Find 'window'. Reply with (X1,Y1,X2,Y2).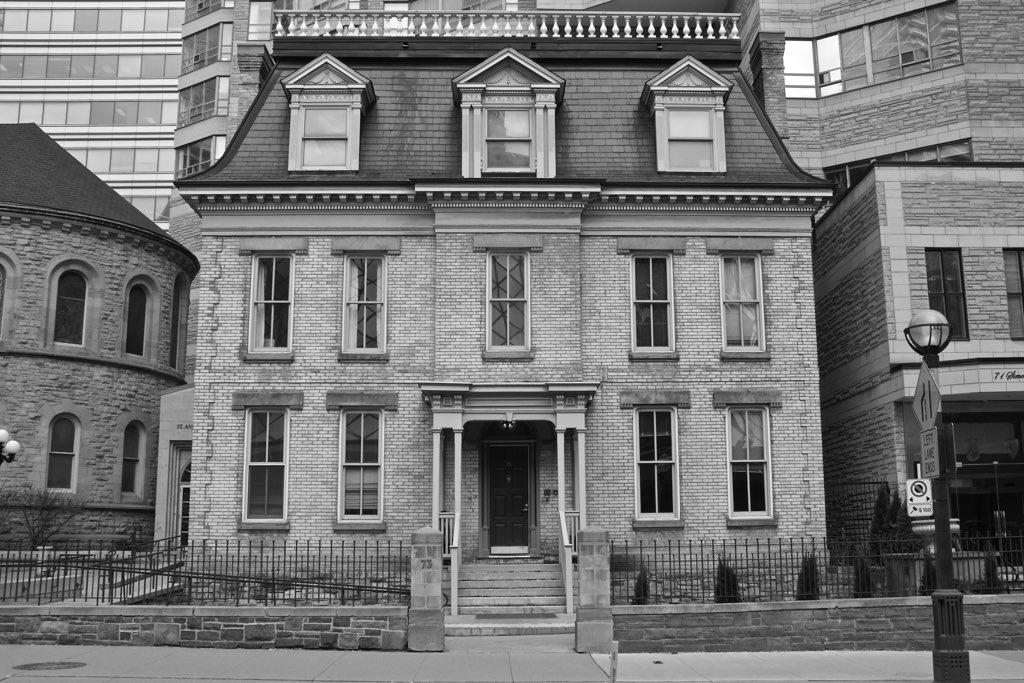
(177,0,242,24).
